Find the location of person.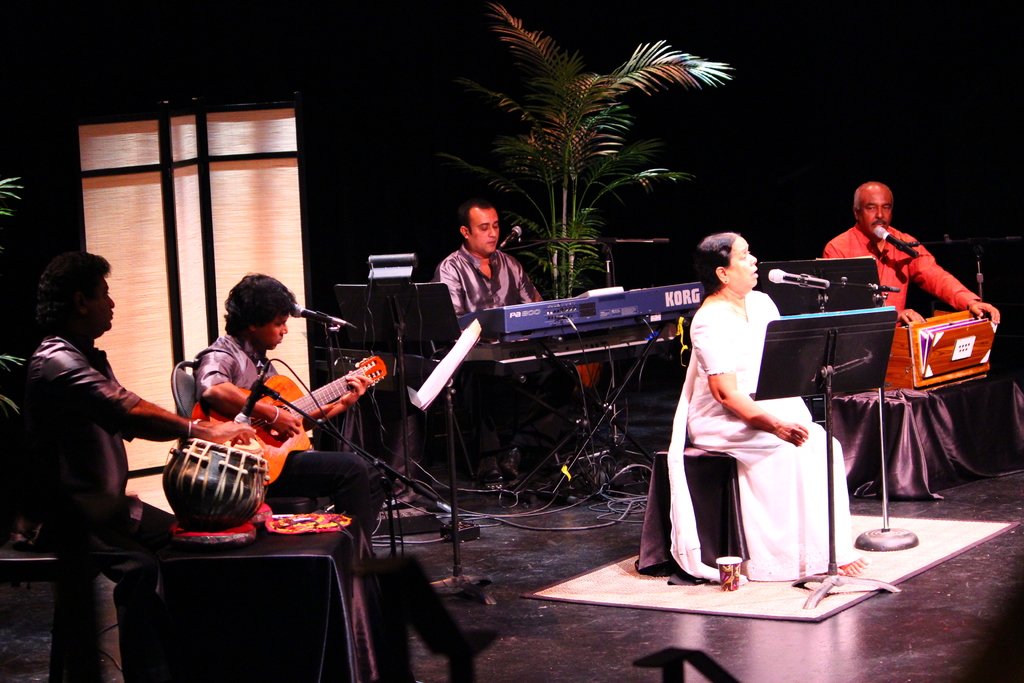
Location: x1=819, y1=179, x2=1003, y2=322.
